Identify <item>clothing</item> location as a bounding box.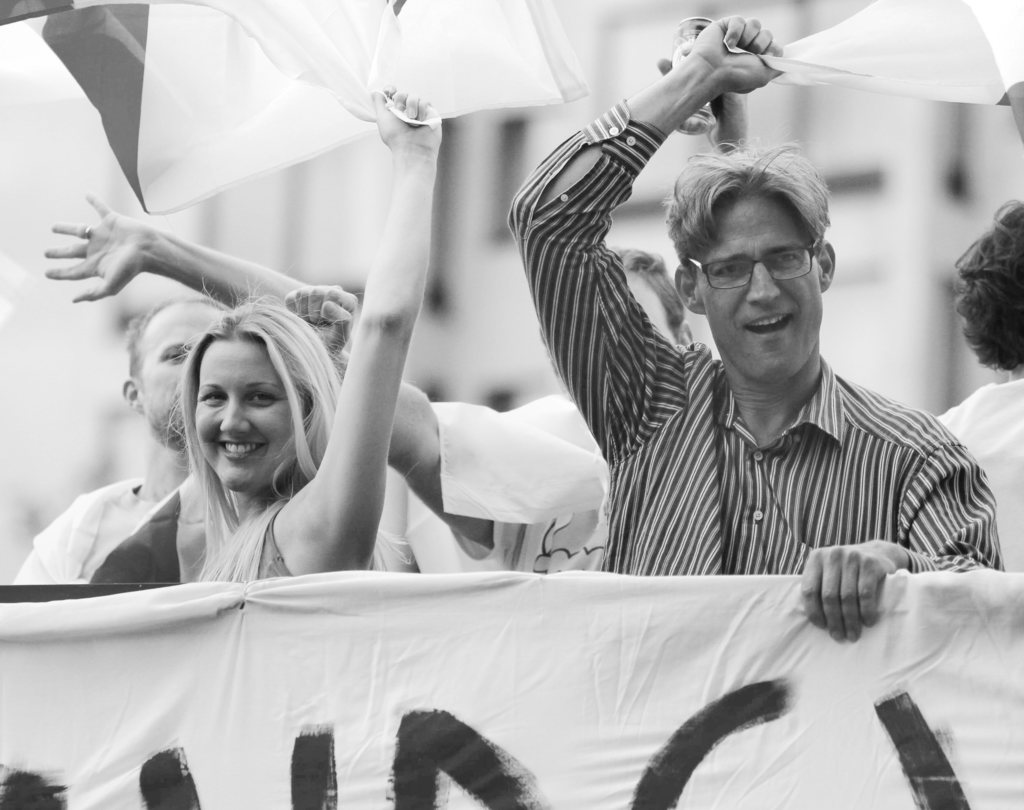
(419, 394, 601, 576).
